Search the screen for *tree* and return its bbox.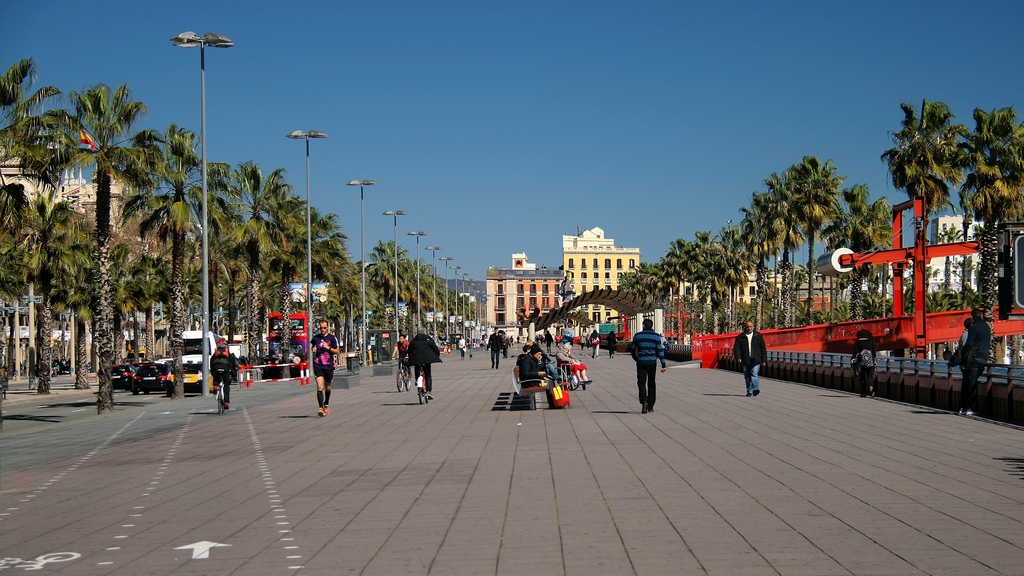
Found: [left=45, top=77, right=167, bottom=415].
